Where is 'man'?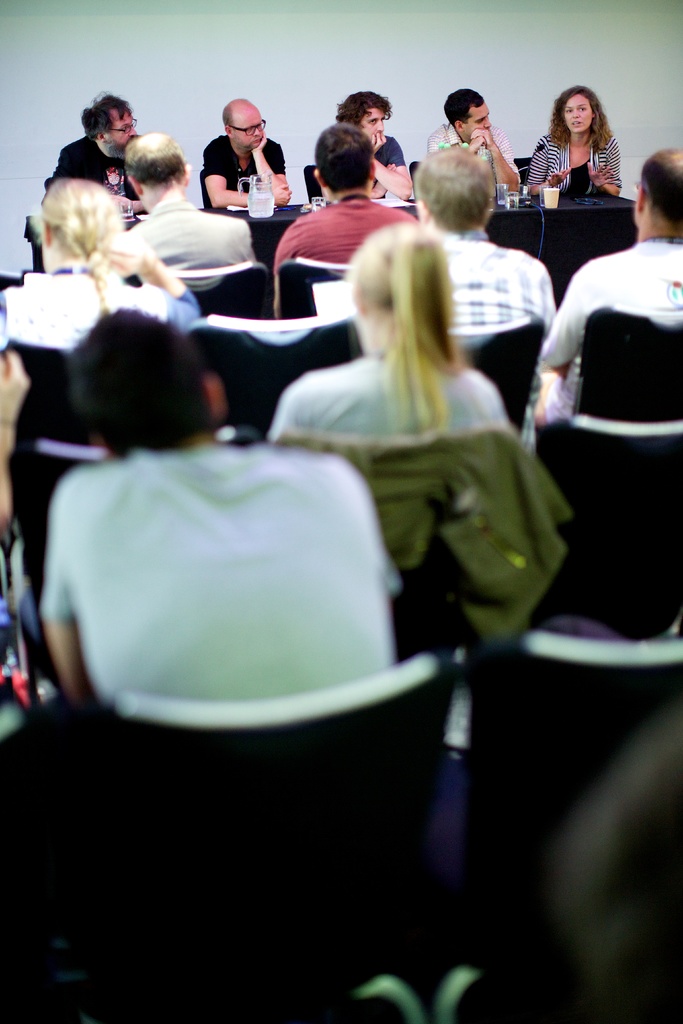
<box>518,82,625,199</box>.
